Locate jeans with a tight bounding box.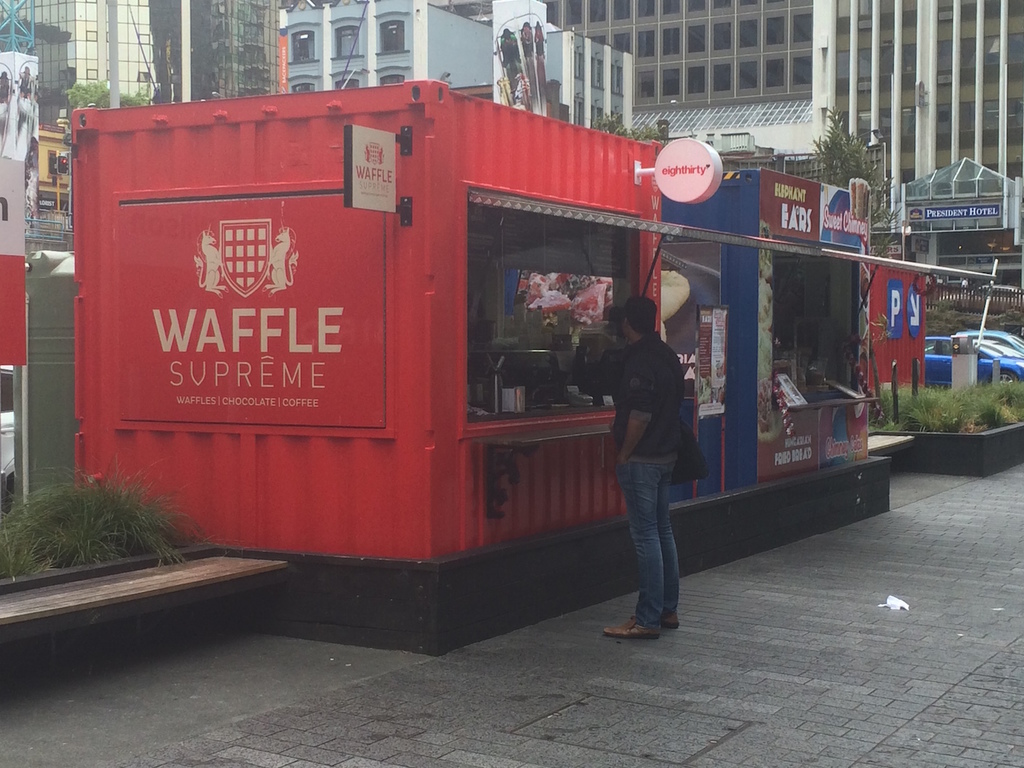
locate(614, 431, 698, 644).
